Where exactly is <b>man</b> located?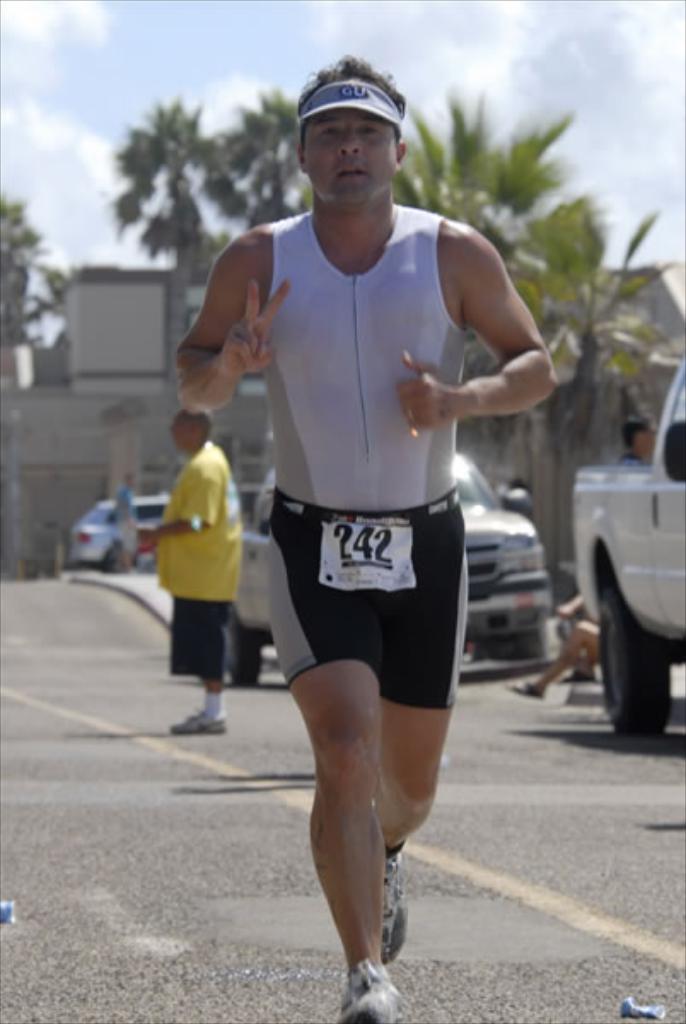
Its bounding box is bbox=[191, 73, 548, 968].
